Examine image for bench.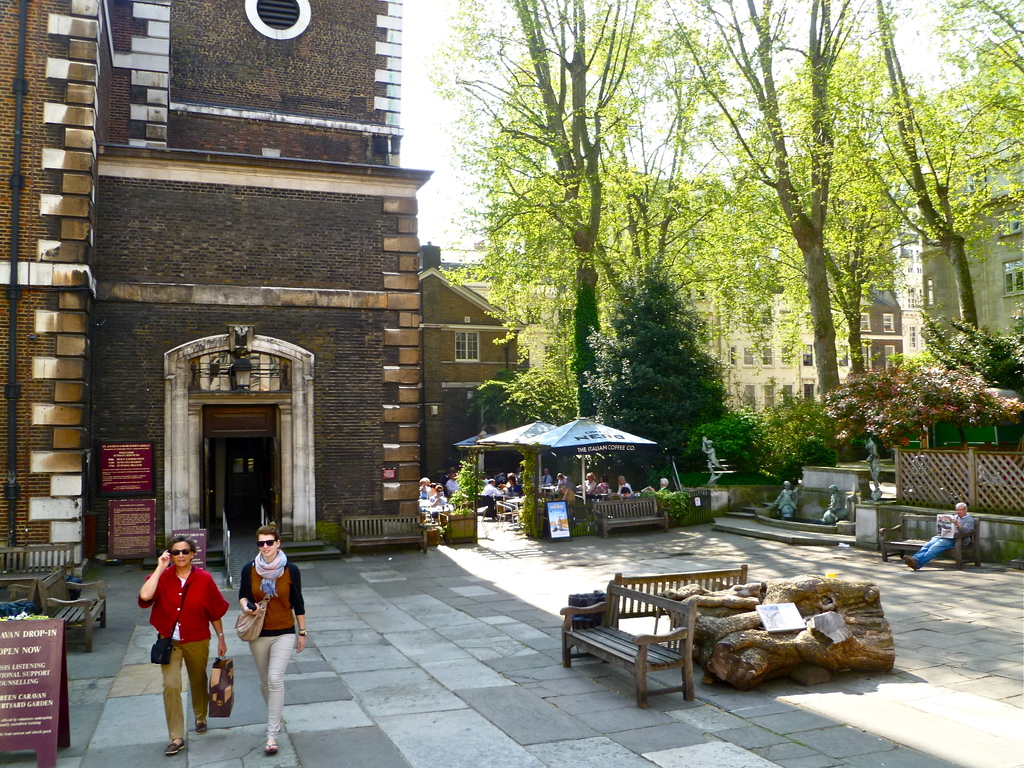
Examination result: <bbox>882, 514, 981, 572</bbox>.
